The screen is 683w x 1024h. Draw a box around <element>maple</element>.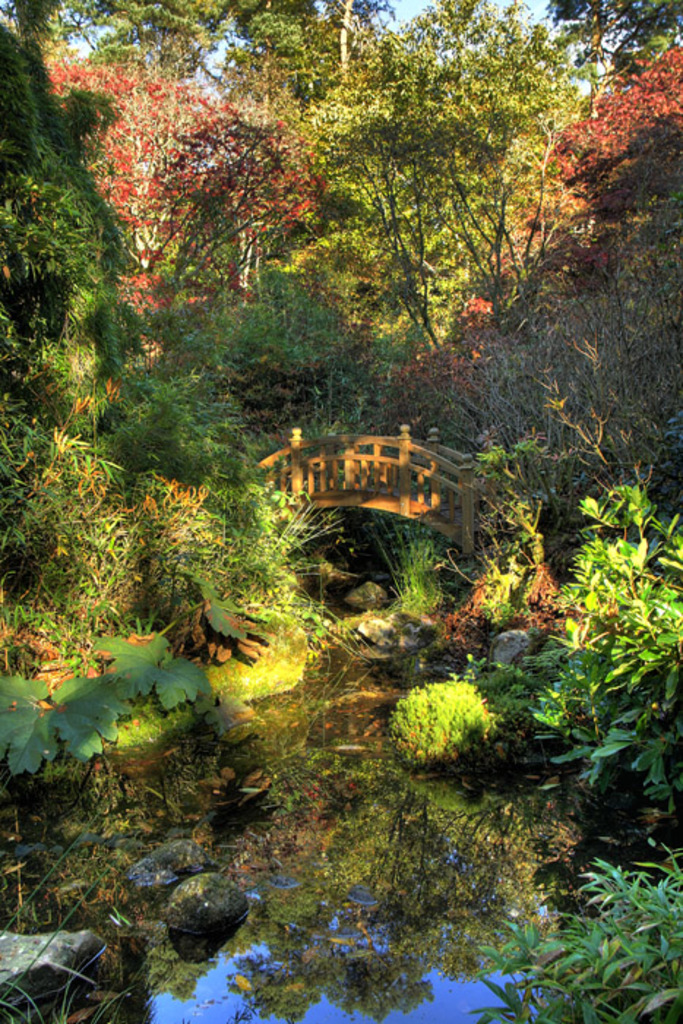
x1=35, y1=48, x2=323, y2=310.
